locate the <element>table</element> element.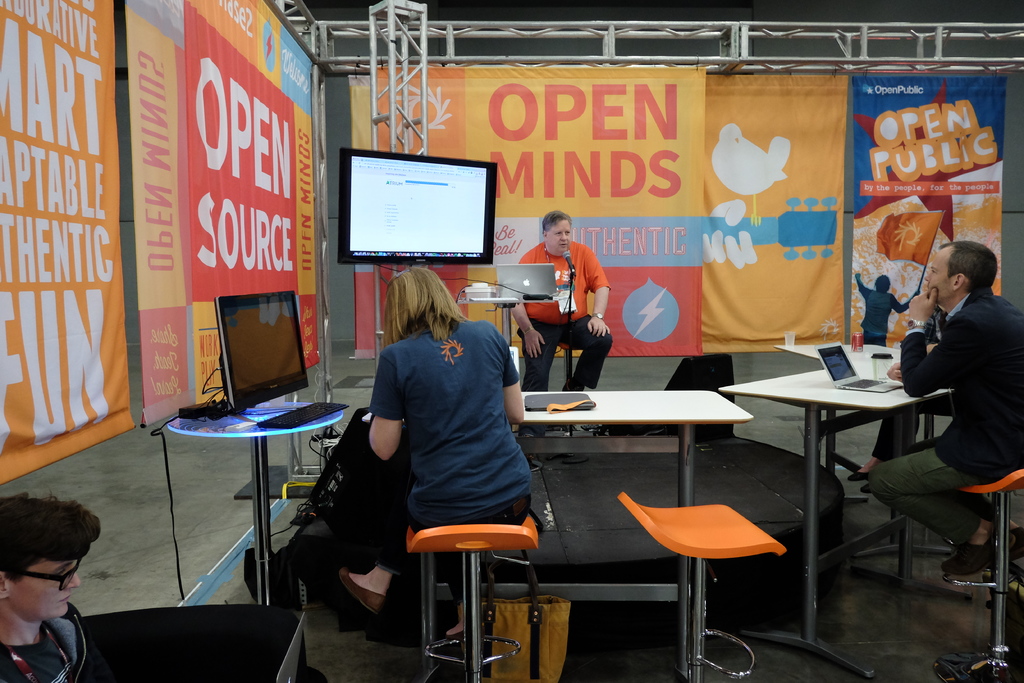
Element bbox: {"left": 170, "top": 403, "right": 343, "bottom": 599}.
